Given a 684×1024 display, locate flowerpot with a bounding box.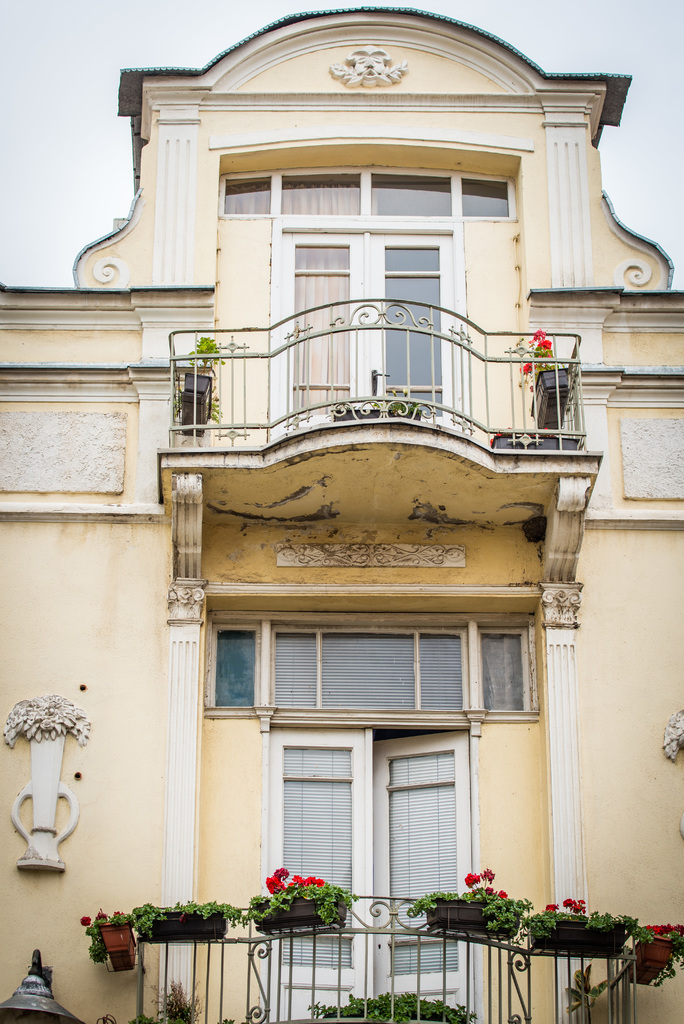
Located: 422,898,520,940.
